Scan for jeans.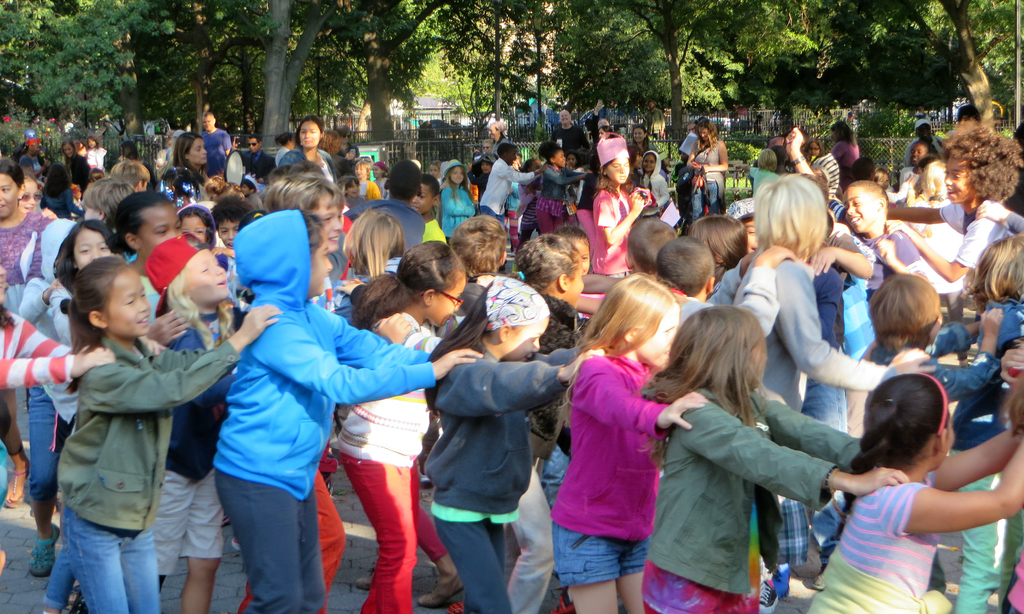
Scan result: left=483, top=201, right=501, bottom=217.
